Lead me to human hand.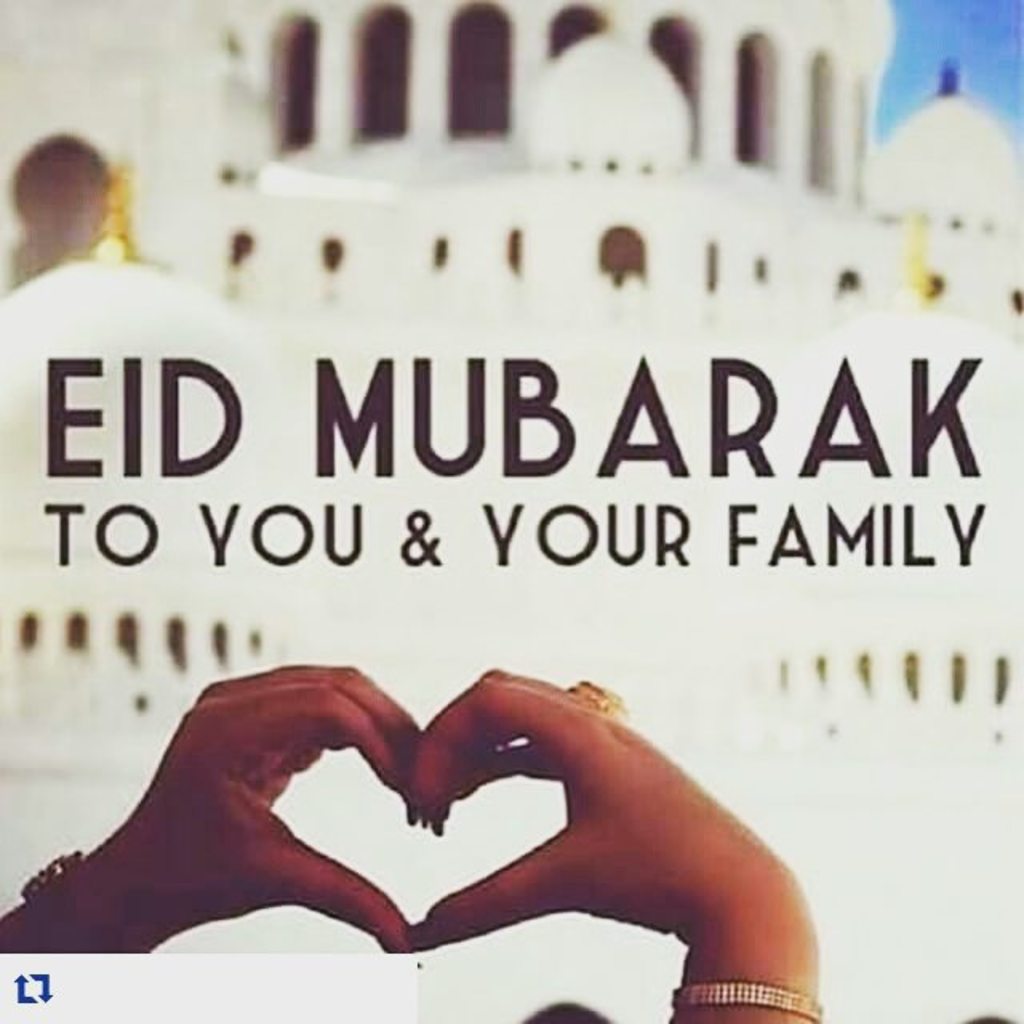
Lead to box=[109, 664, 416, 958].
